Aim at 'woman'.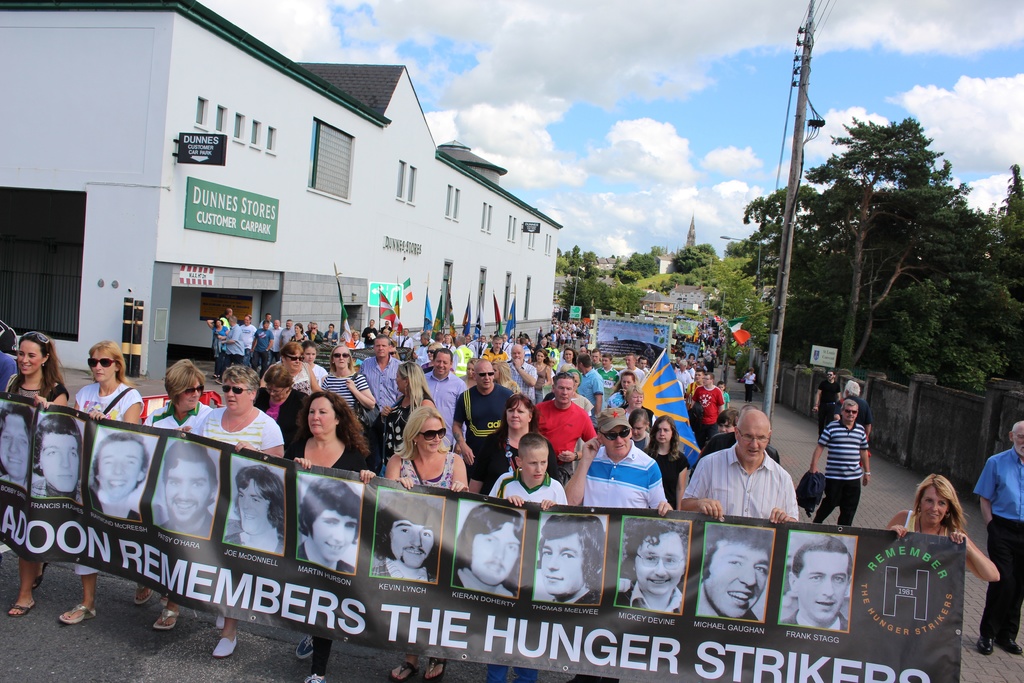
Aimed at [x1=621, y1=383, x2=652, y2=425].
